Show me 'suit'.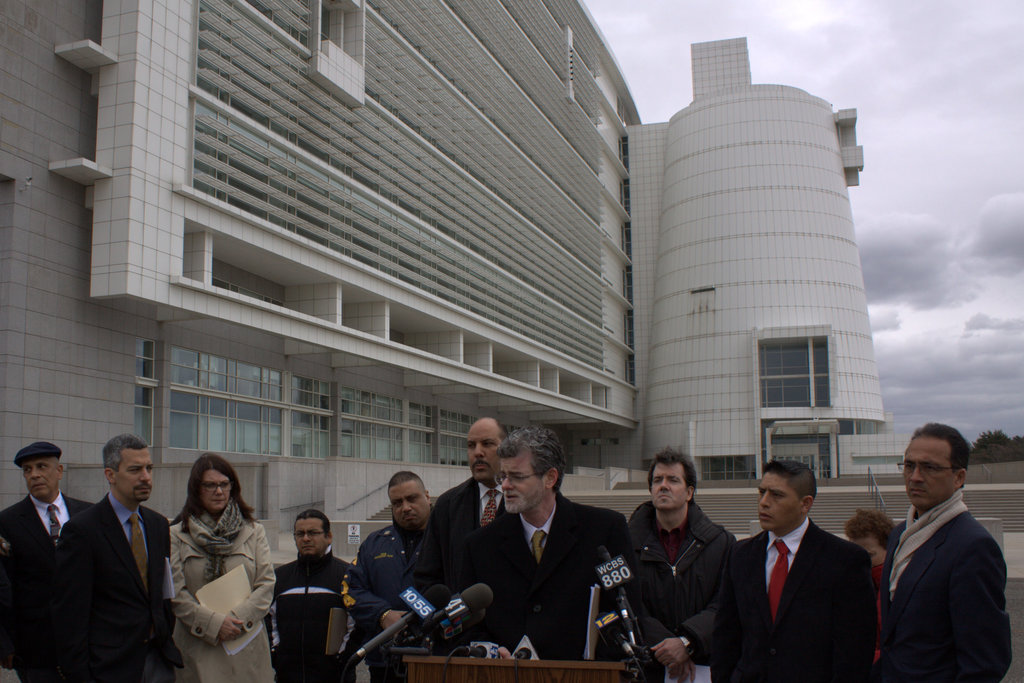
'suit' is here: 472/491/639/667.
